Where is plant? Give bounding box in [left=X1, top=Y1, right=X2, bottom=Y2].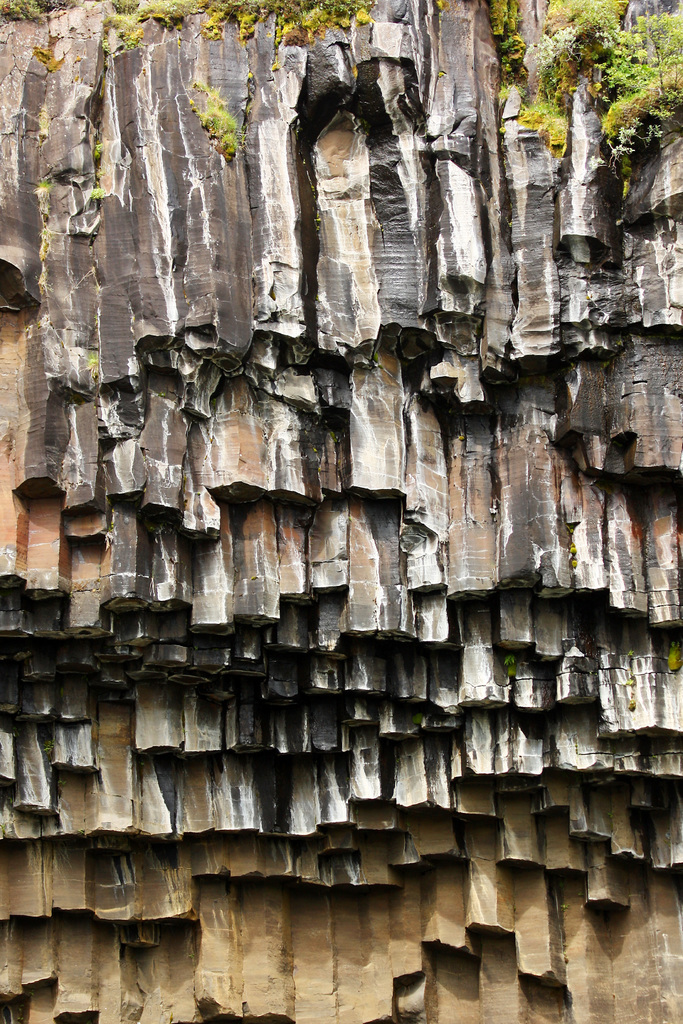
[left=96, top=170, right=105, bottom=179].
